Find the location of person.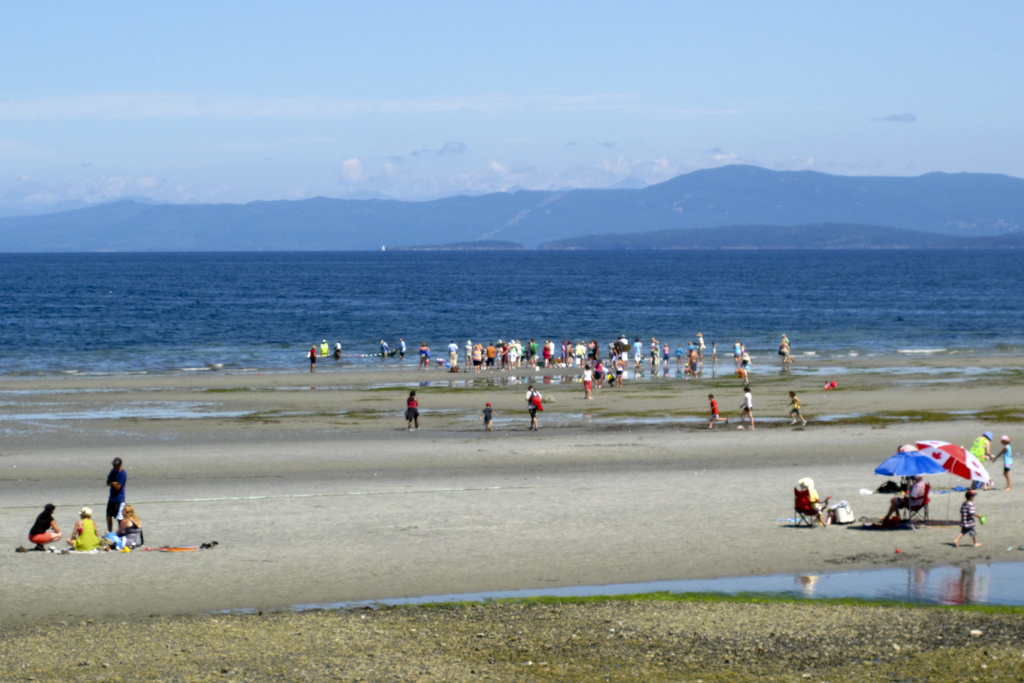
Location: l=948, t=487, r=987, b=545.
